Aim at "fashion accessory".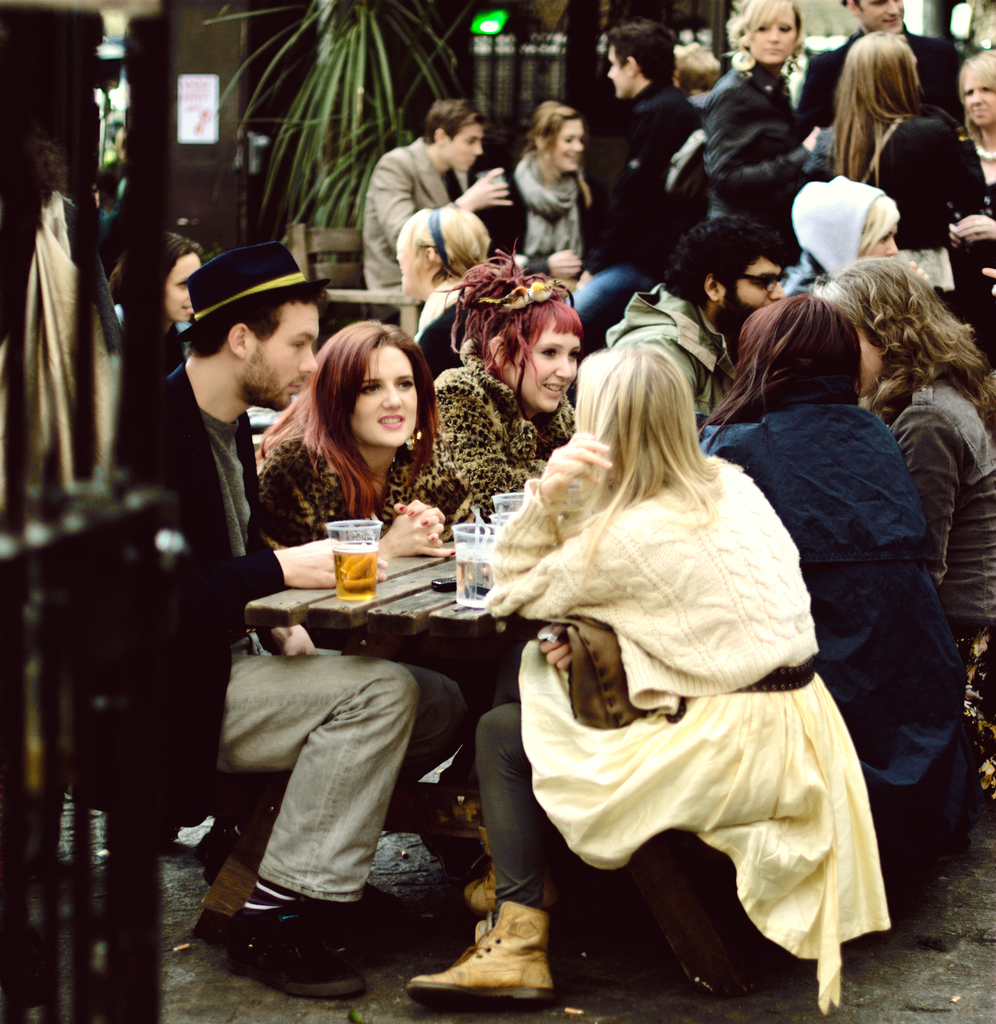
Aimed at 398 426 424 454.
